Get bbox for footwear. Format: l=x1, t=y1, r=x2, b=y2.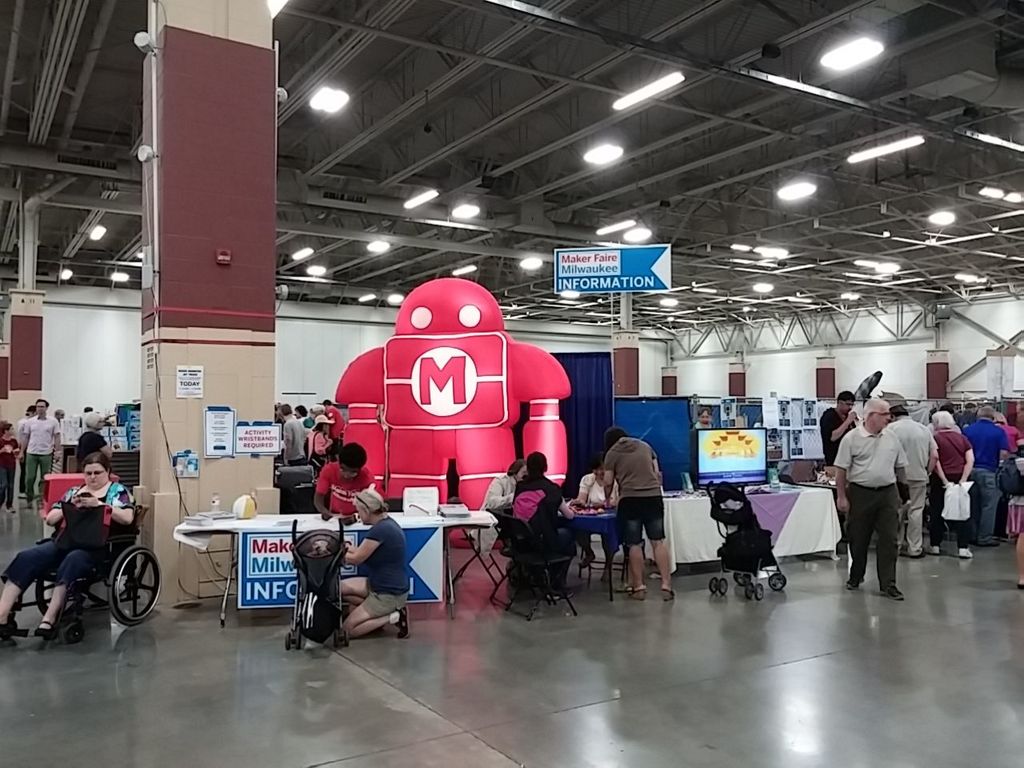
l=32, t=619, r=58, b=635.
